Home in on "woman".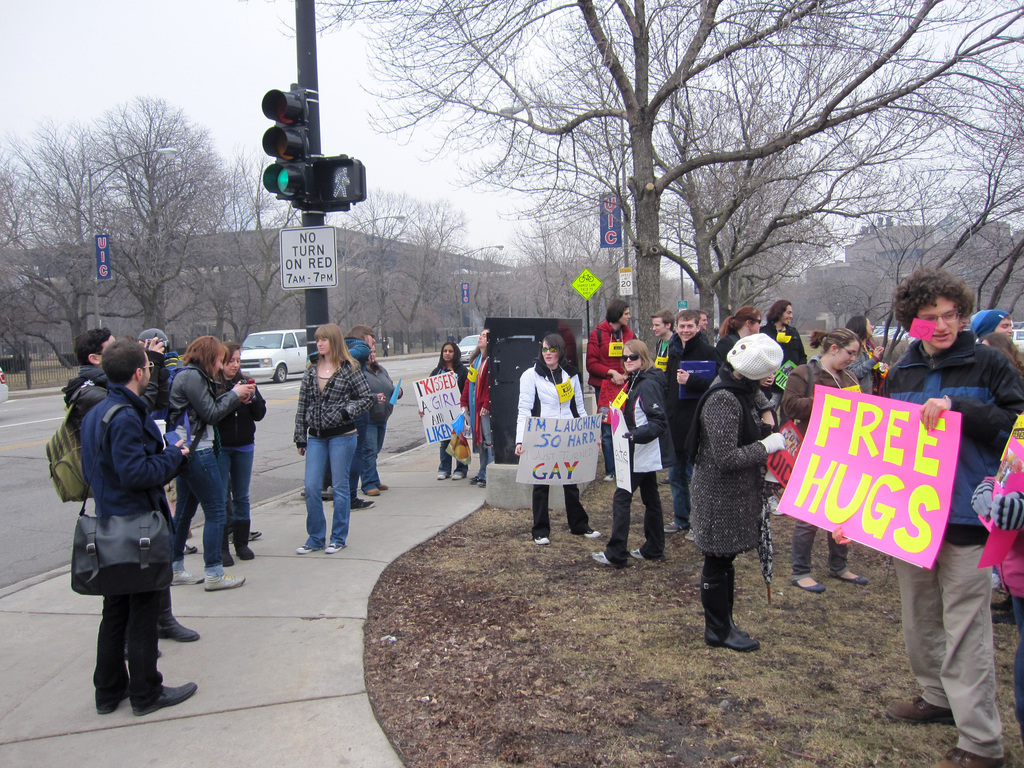
Homed in at select_region(297, 325, 374, 553).
